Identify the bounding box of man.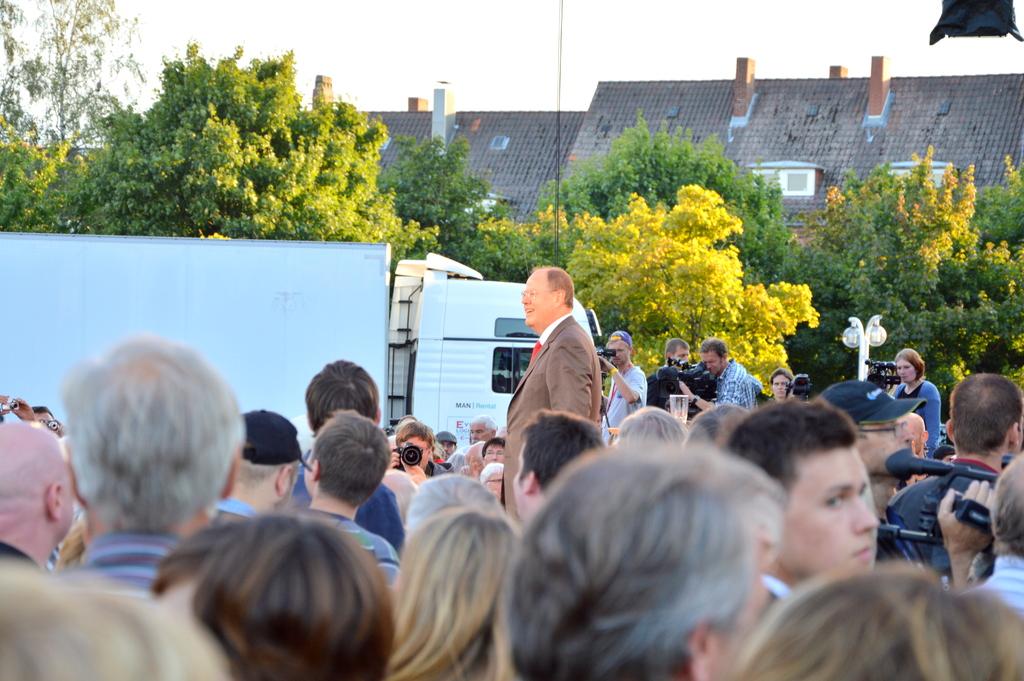
211 409 305 525.
